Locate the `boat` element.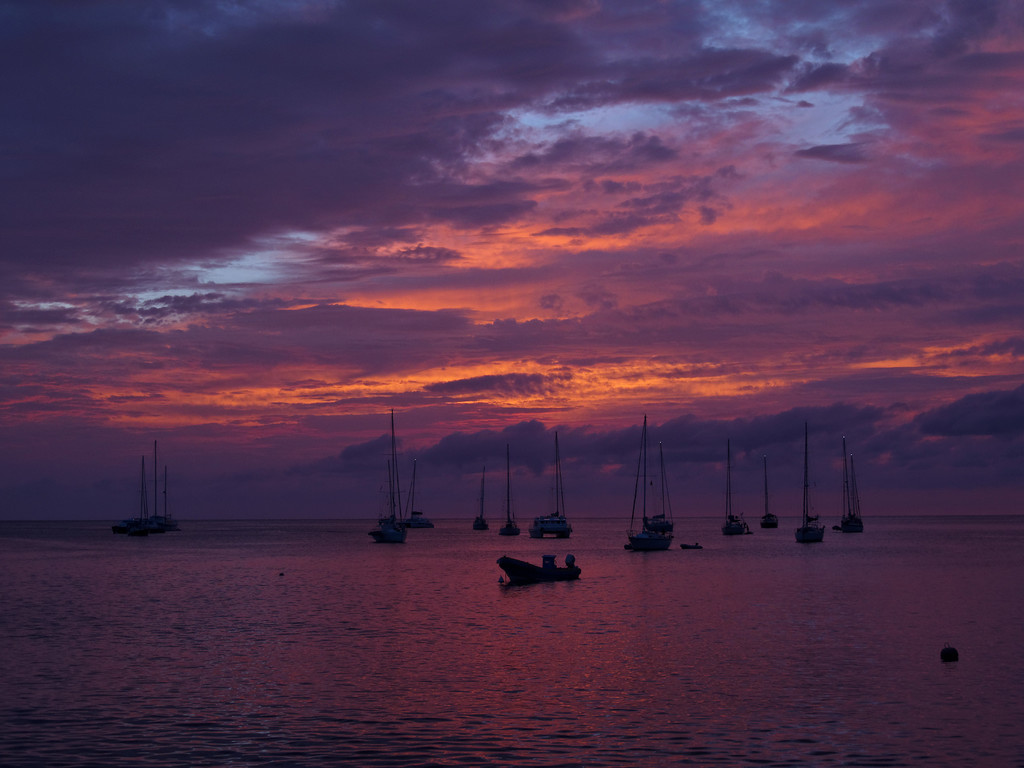
Element bbox: {"left": 498, "top": 446, "right": 519, "bottom": 536}.
